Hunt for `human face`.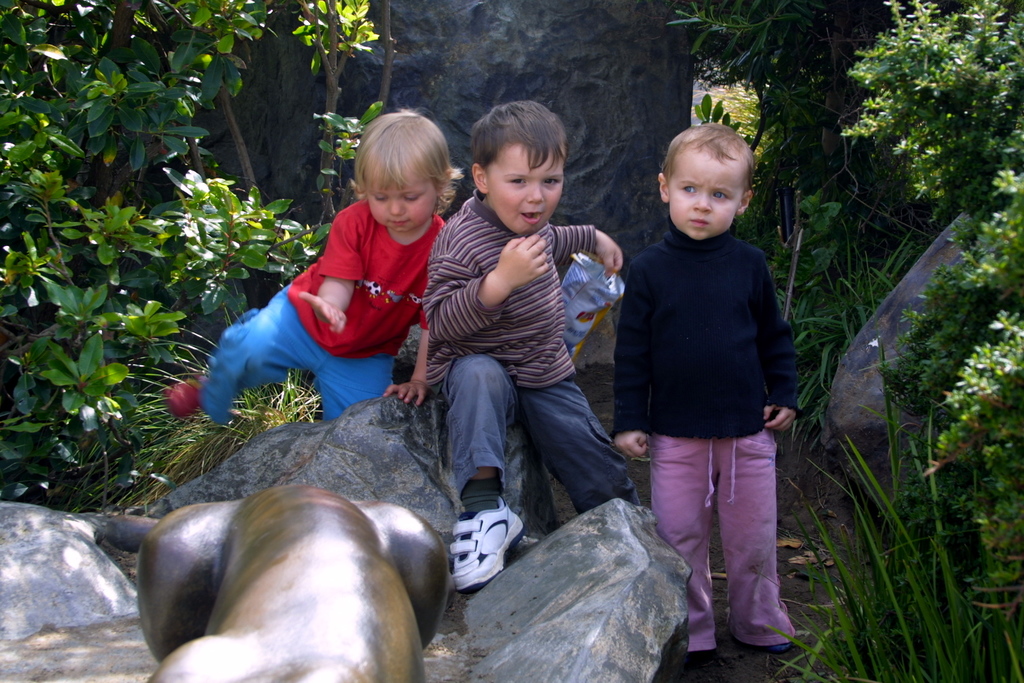
Hunted down at x1=486 y1=146 x2=564 y2=234.
